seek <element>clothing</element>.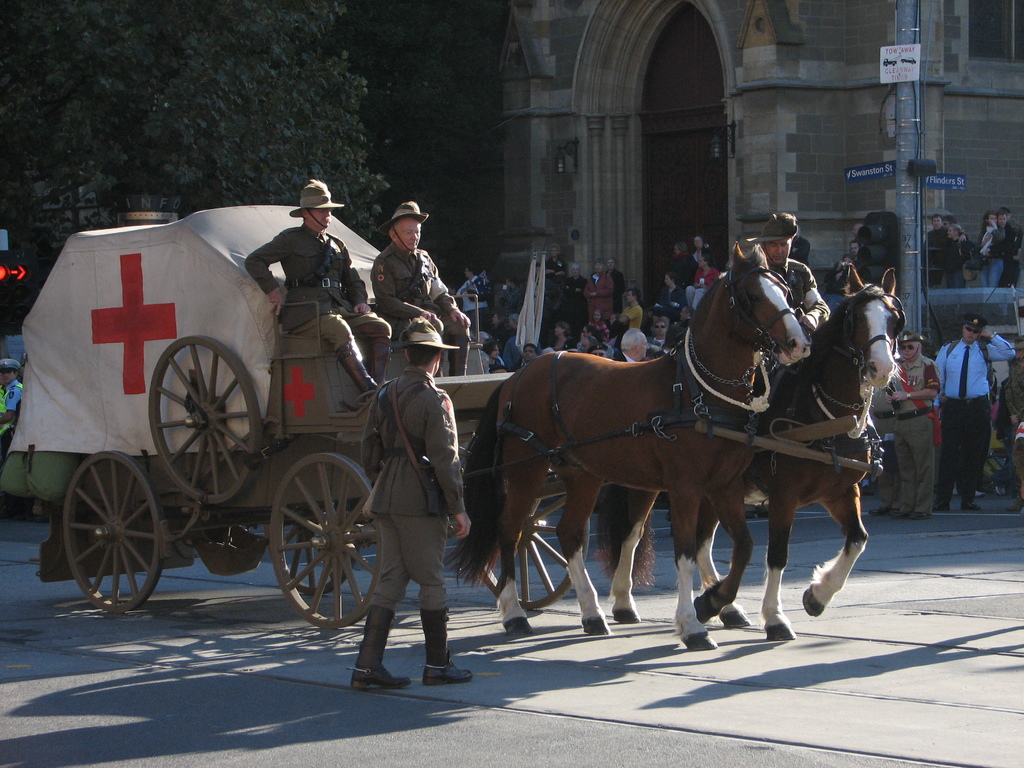
l=696, t=247, r=725, b=267.
